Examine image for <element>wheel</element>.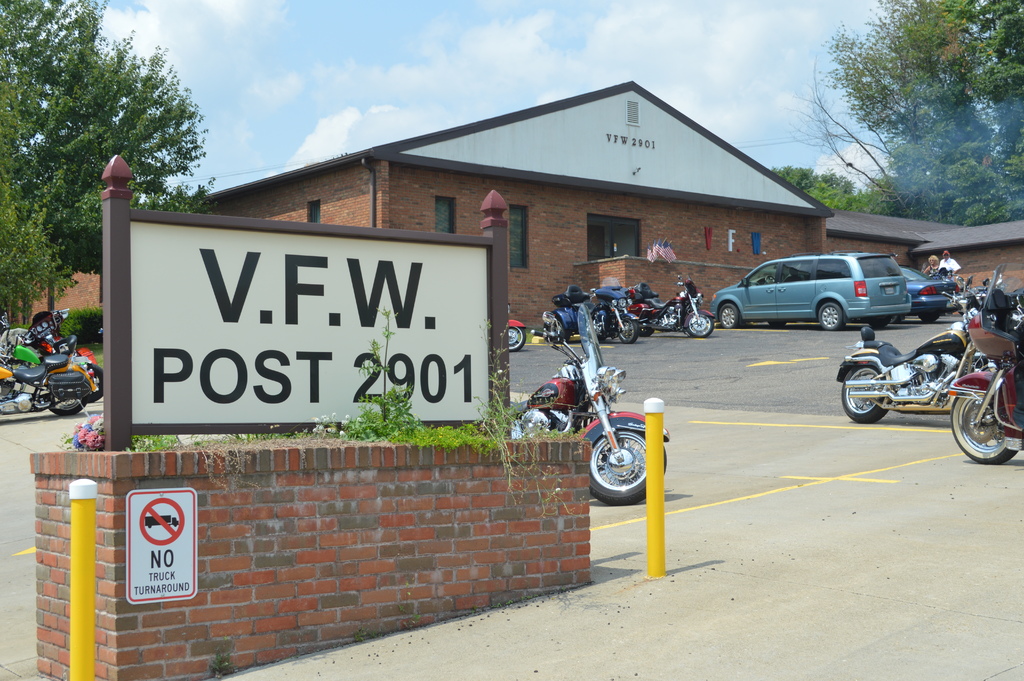
Examination result: x1=546, y1=319, x2=567, y2=344.
